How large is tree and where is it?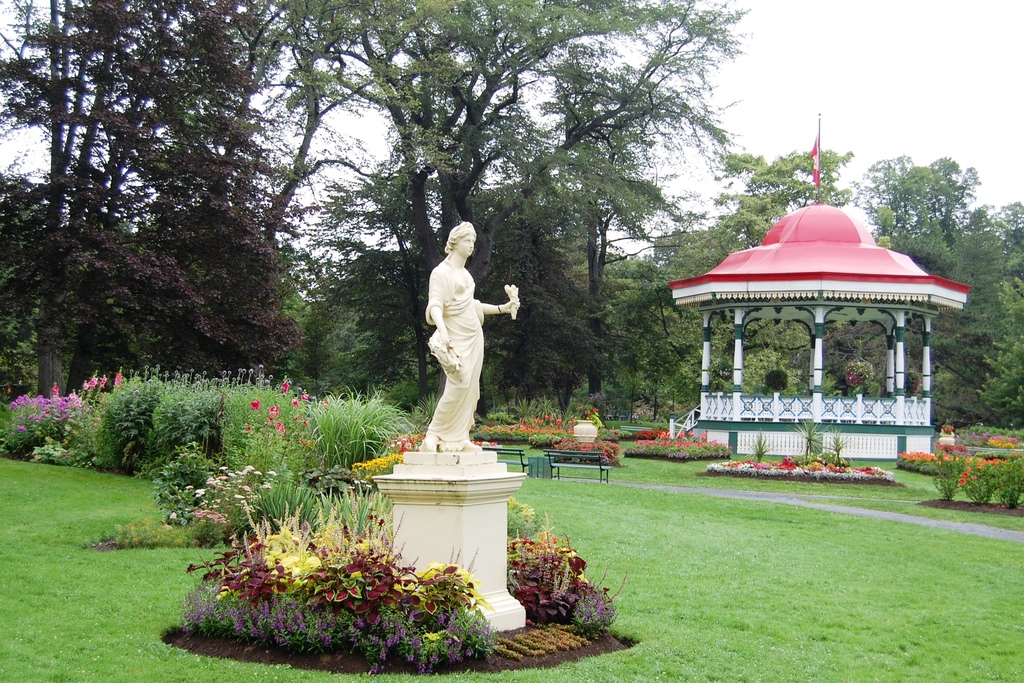
Bounding box: pyautogui.locateOnScreen(0, 0, 369, 407).
